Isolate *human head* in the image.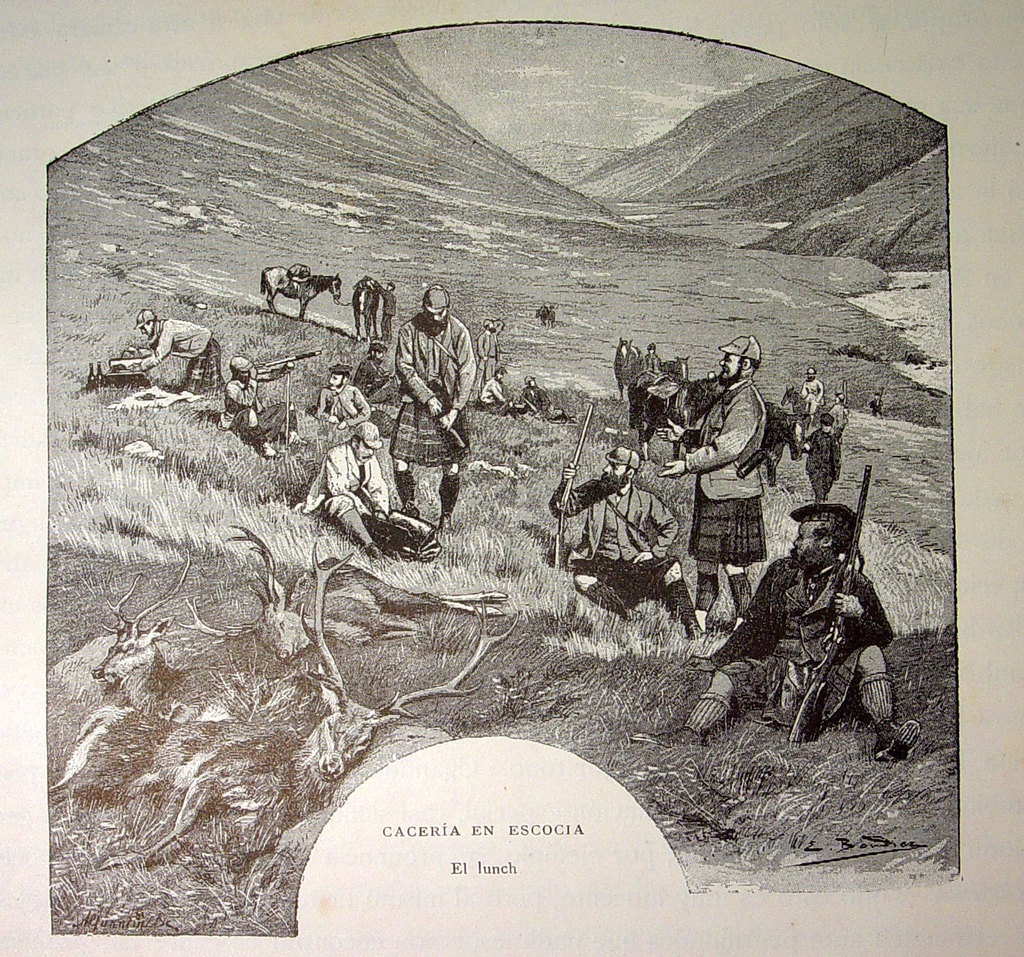
Isolated region: bbox(787, 514, 852, 566).
